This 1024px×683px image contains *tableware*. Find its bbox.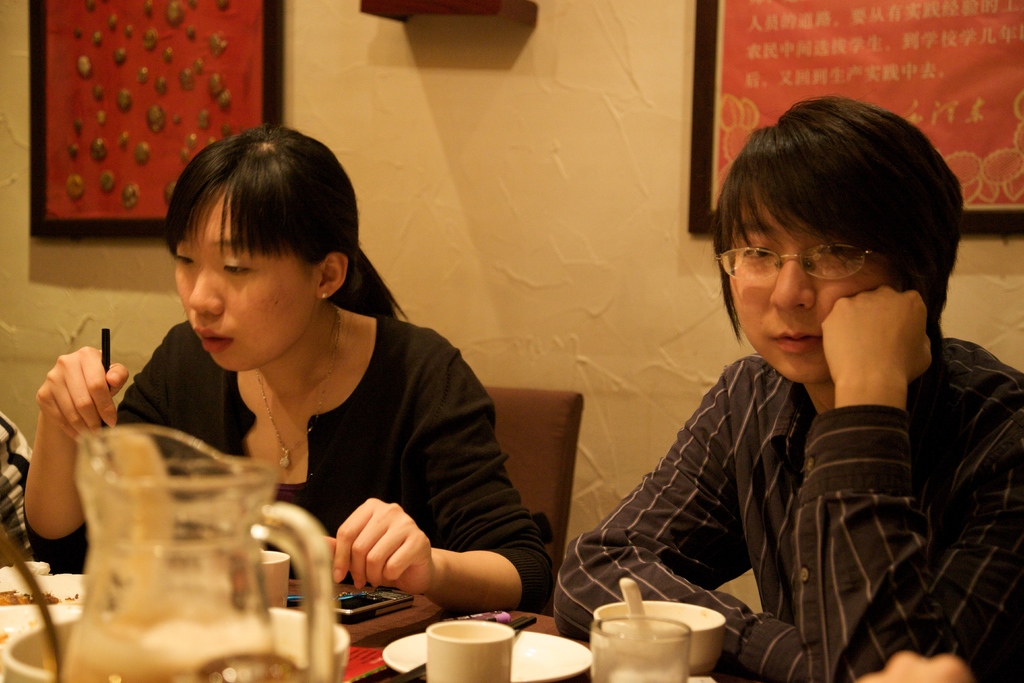
[left=590, top=618, right=695, bottom=682].
